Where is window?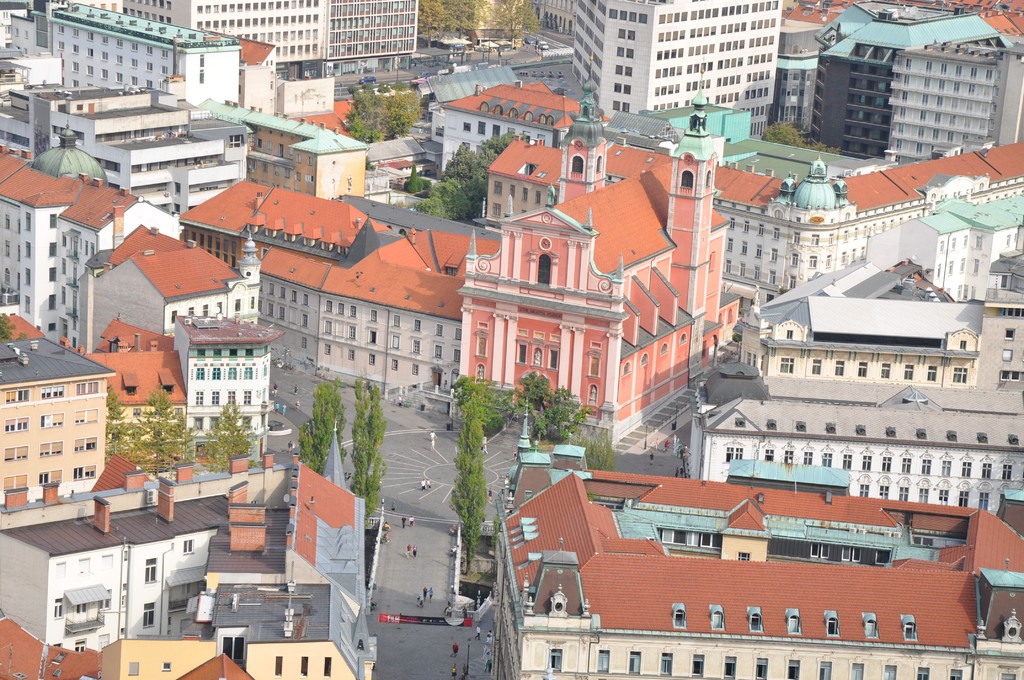
rect(811, 546, 829, 559).
